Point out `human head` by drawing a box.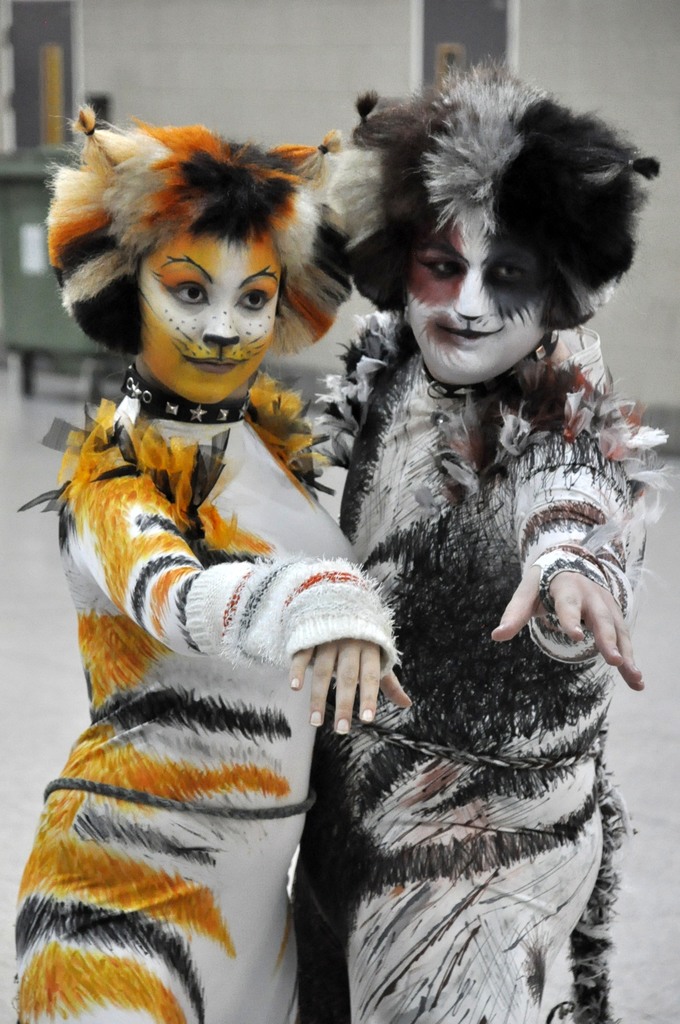
x1=356, y1=92, x2=632, y2=398.
